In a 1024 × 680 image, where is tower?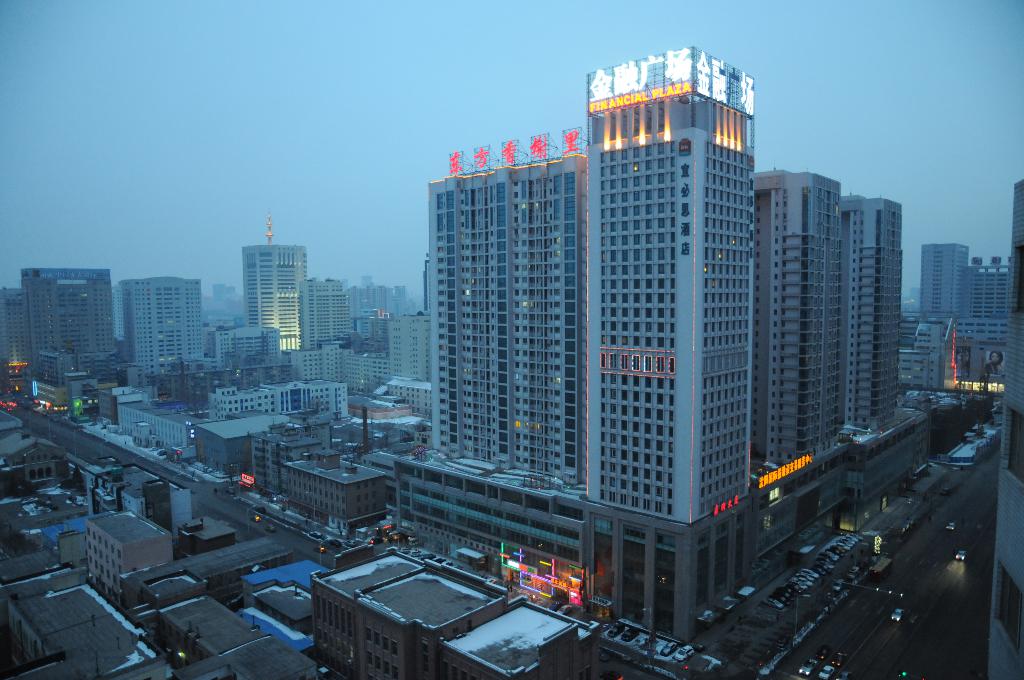
box(959, 239, 1006, 331).
